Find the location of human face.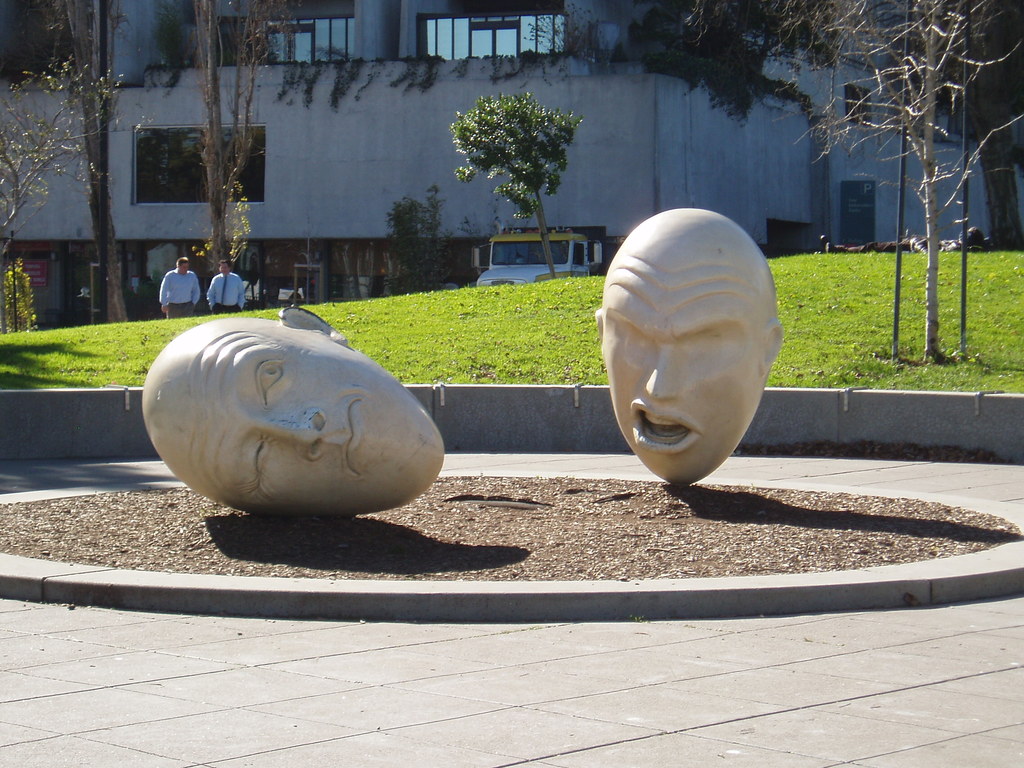
Location: (175, 262, 189, 275).
